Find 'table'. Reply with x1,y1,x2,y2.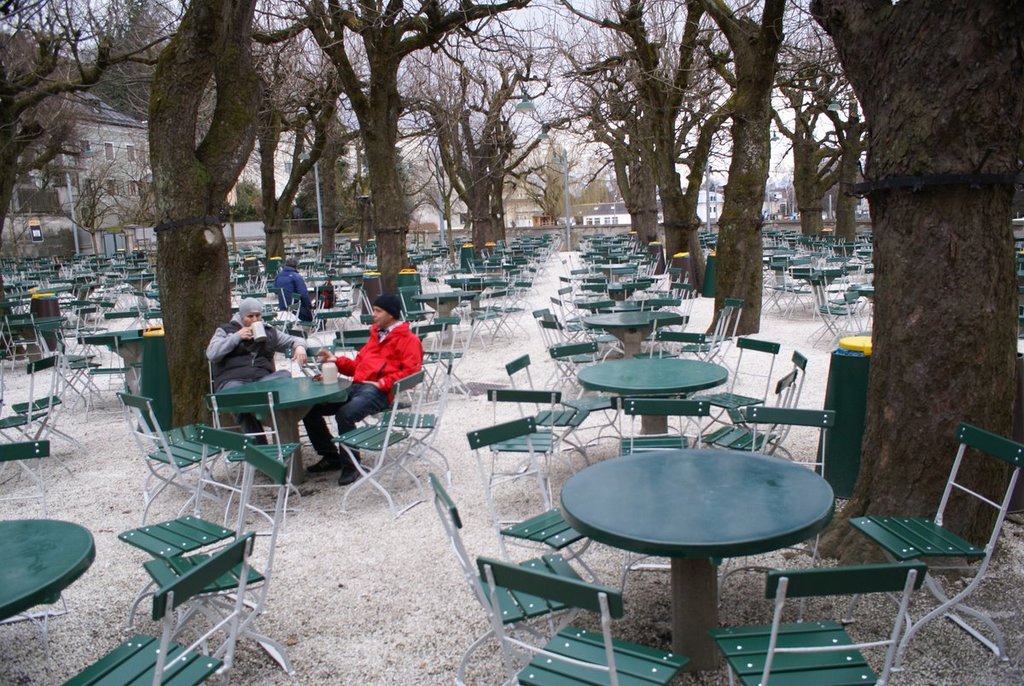
852,250,869,275.
